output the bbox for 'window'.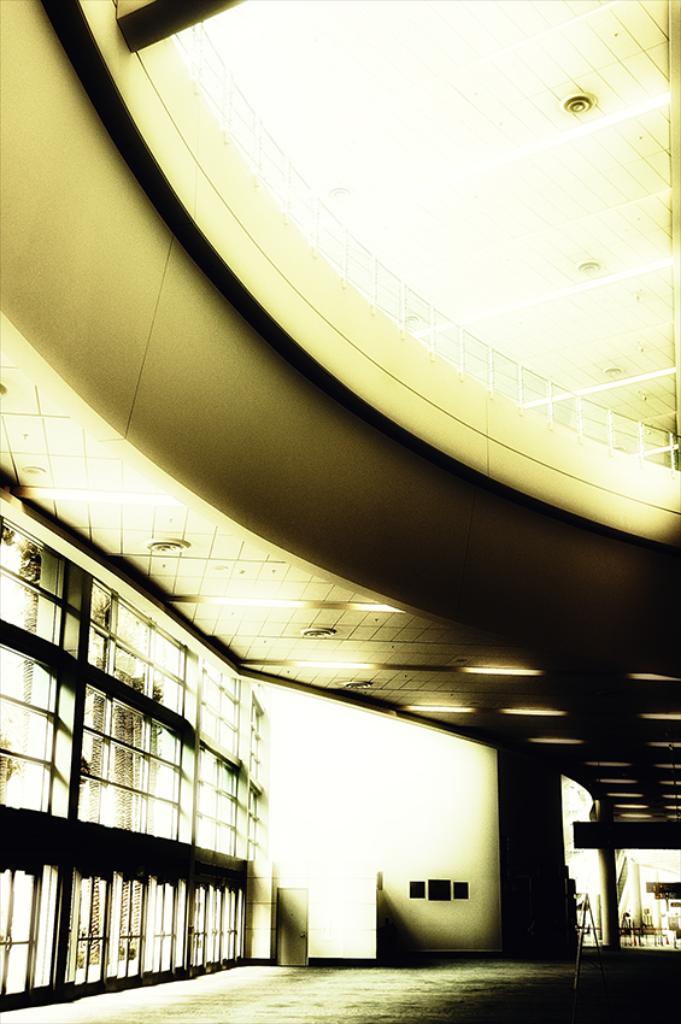
(81, 685, 190, 846).
